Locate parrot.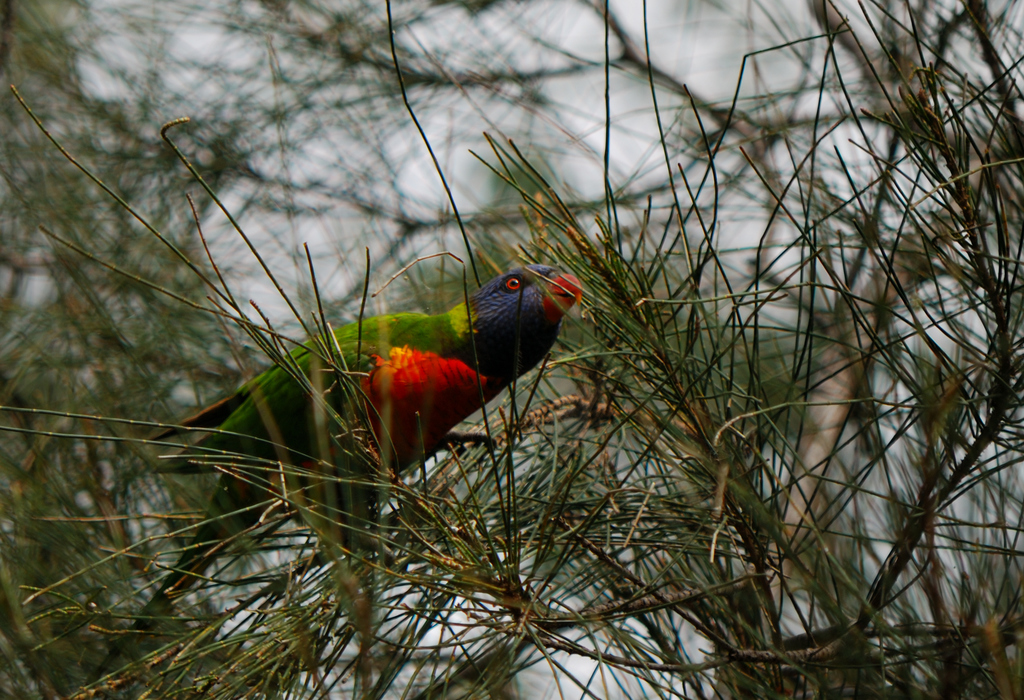
Bounding box: BBox(104, 259, 584, 653).
